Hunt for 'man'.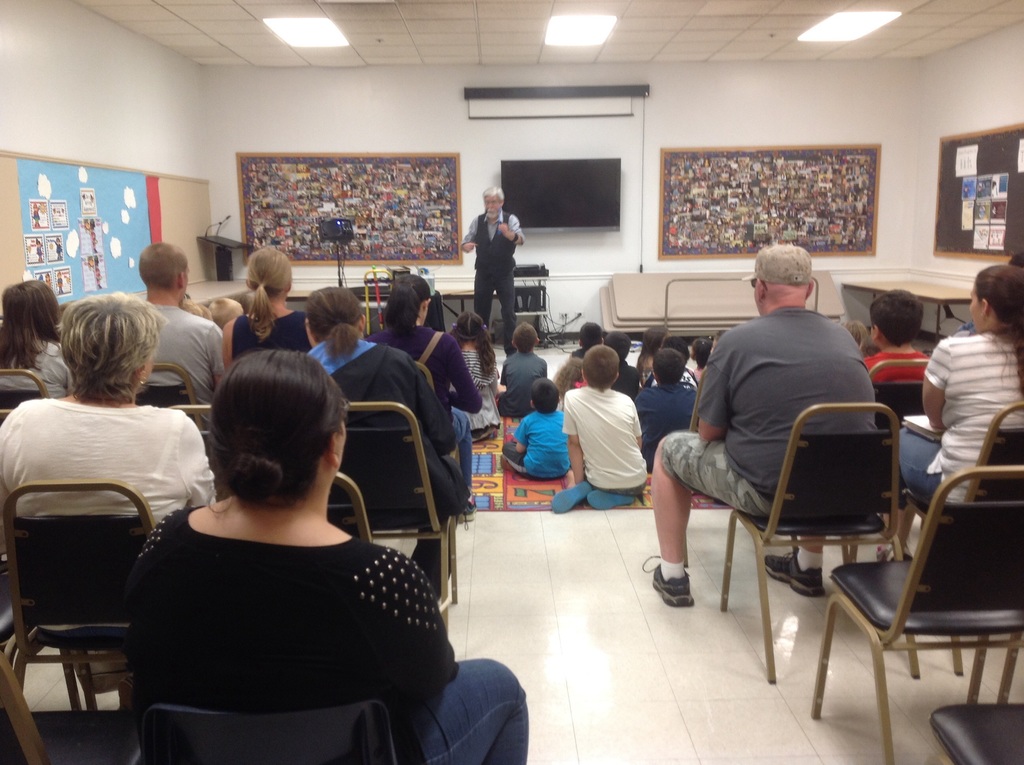
Hunted down at bbox=[463, 187, 527, 353].
